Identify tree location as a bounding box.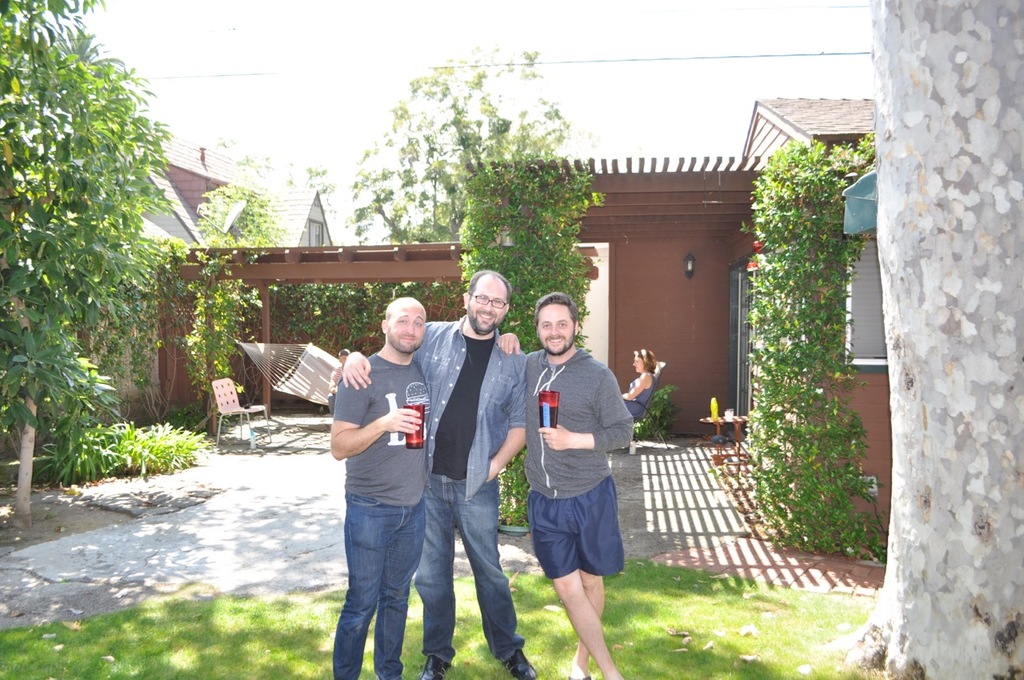
17 9 196 463.
